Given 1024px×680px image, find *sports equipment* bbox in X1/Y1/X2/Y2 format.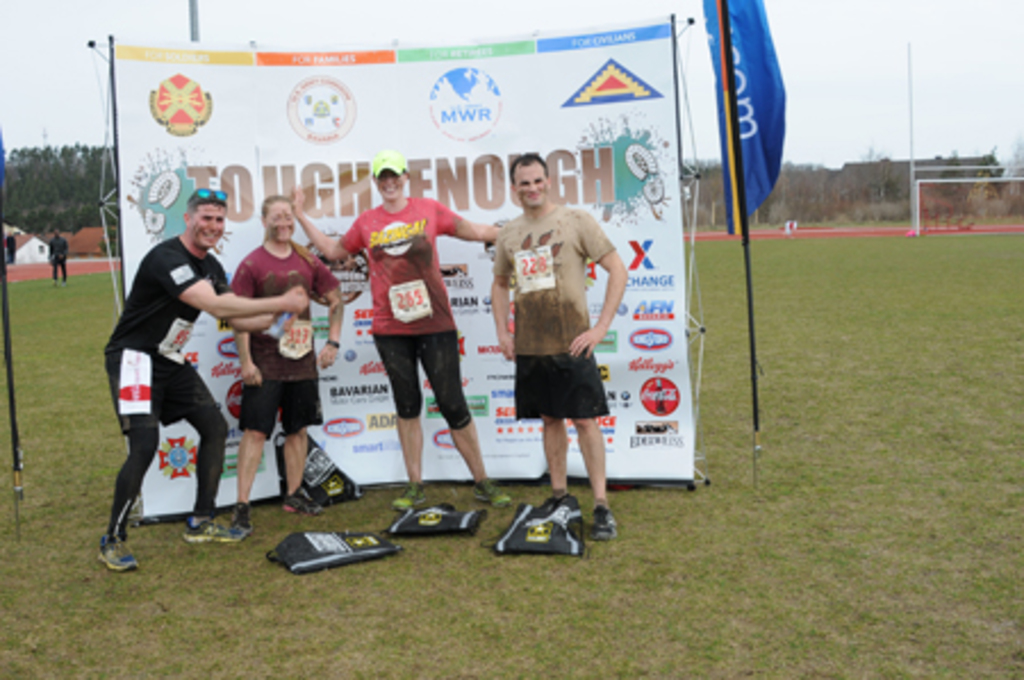
98/530/143/578.
